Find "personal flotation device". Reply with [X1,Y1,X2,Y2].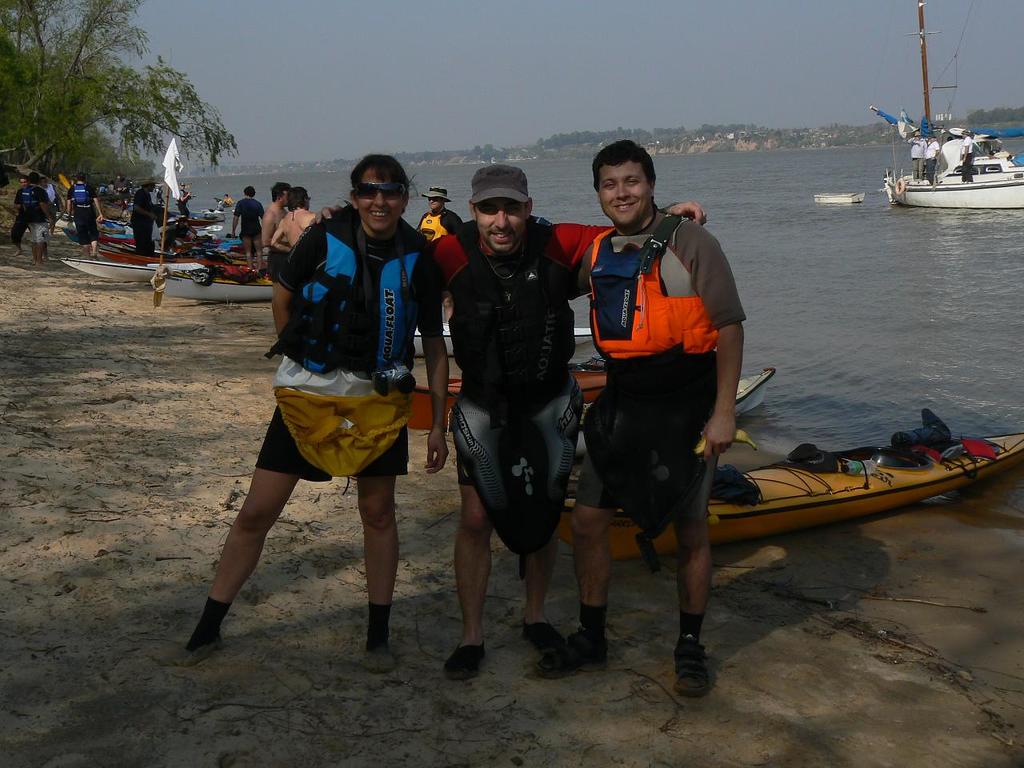
[22,184,38,218].
